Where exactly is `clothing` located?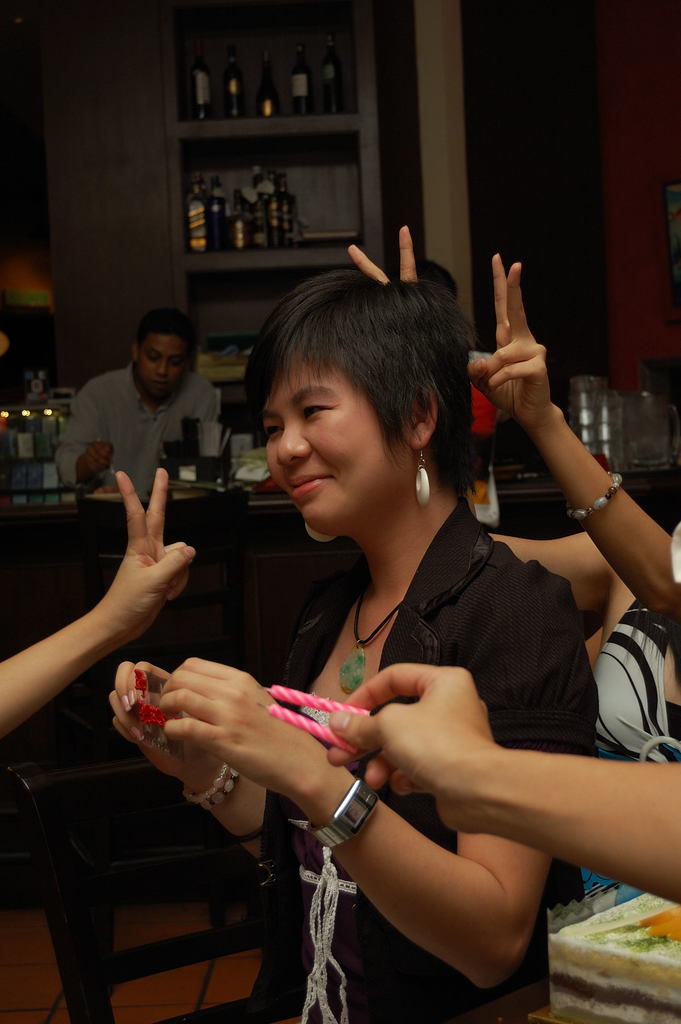
Its bounding box is rect(56, 336, 227, 510).
